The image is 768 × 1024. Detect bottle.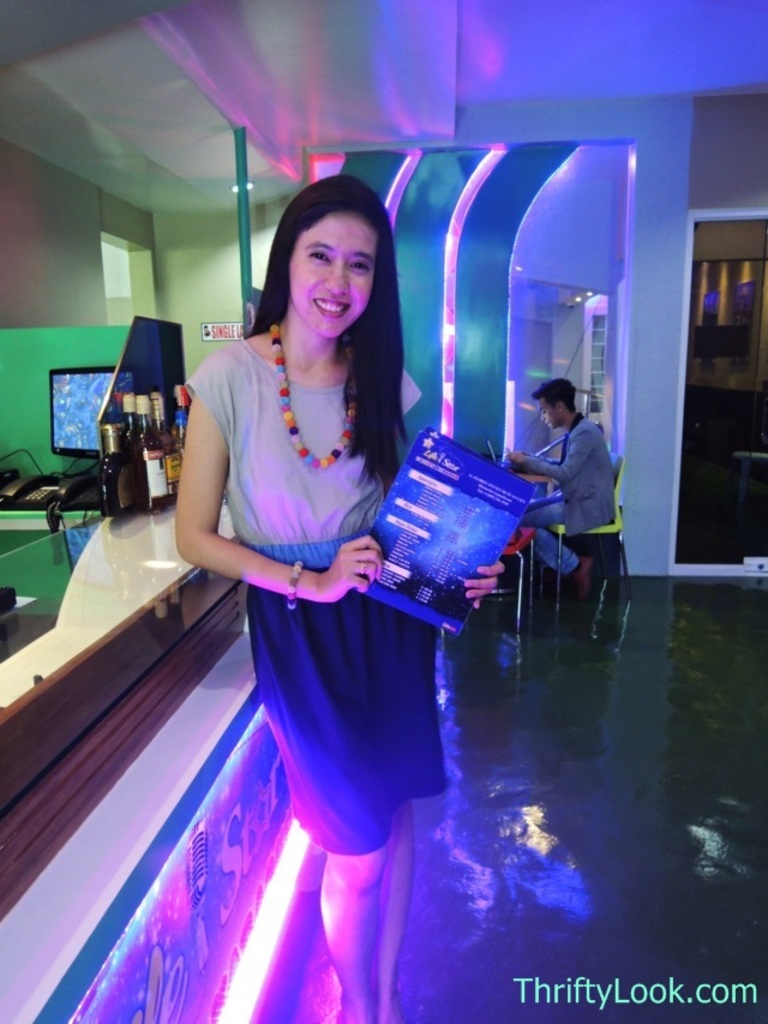
Detection: <box>145,383,180,495</box>.
